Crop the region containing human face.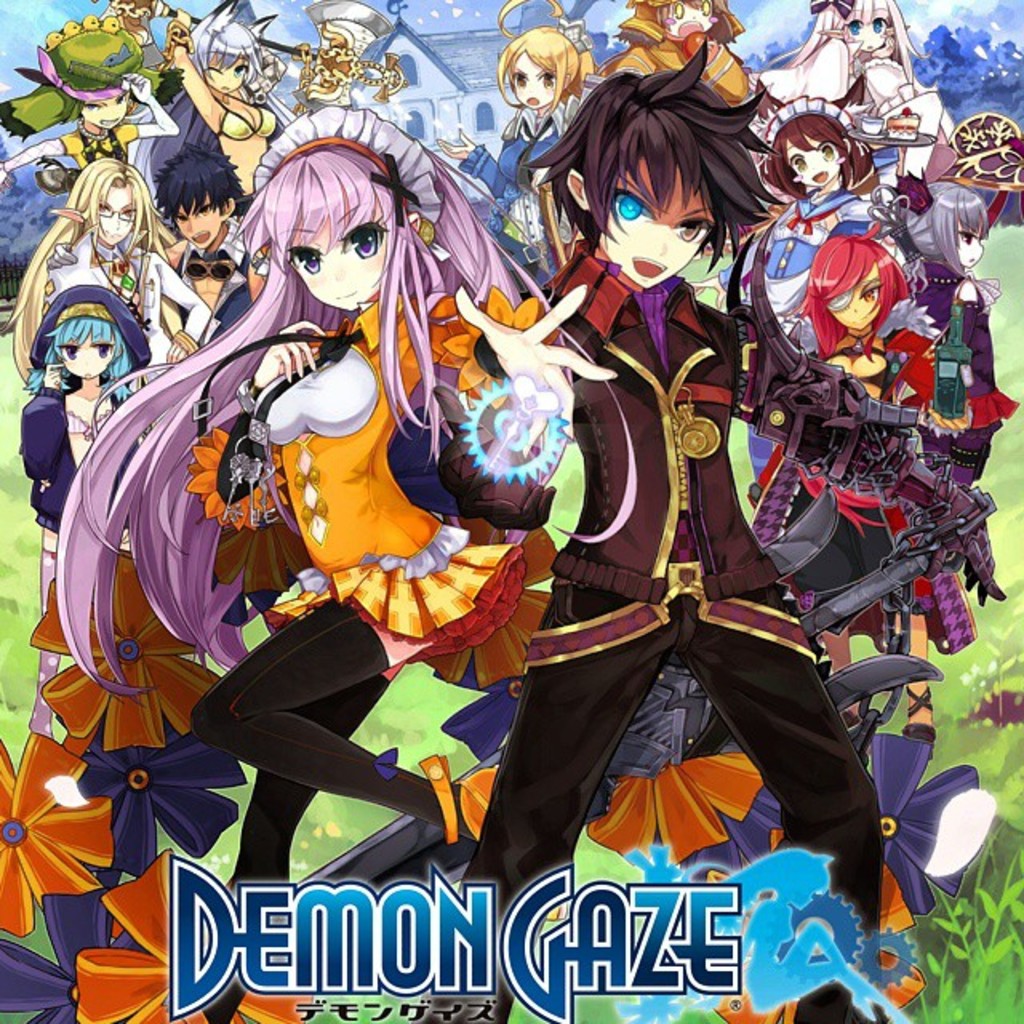
Crop region: box=[829, 270, 885, 336].
